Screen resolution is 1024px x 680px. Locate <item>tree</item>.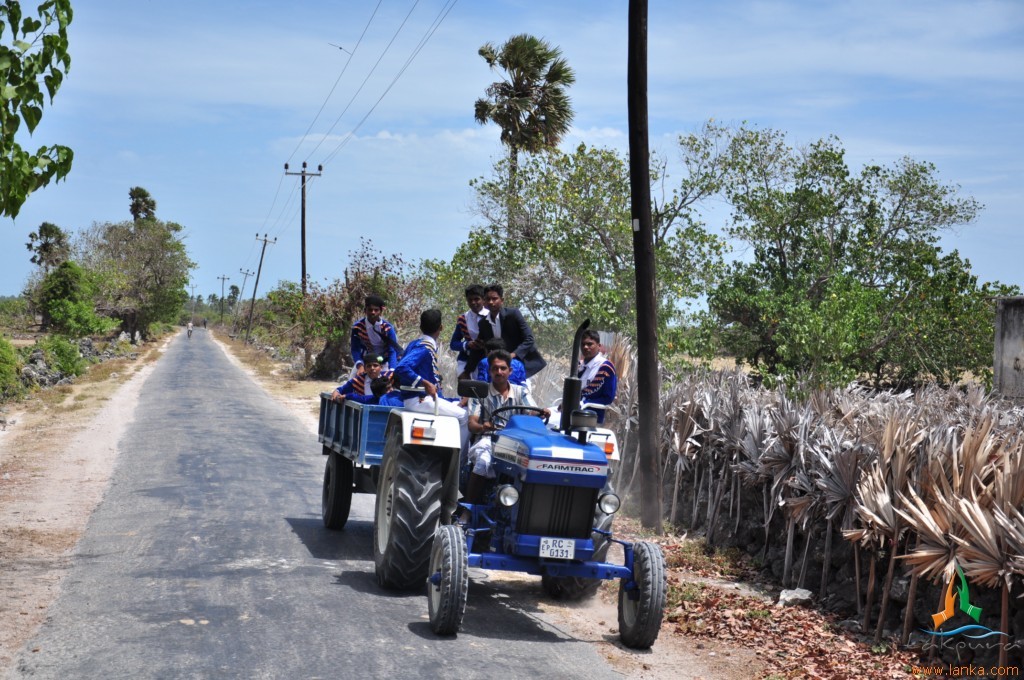
x1=67, y1=217, x2=179, y2=347.
